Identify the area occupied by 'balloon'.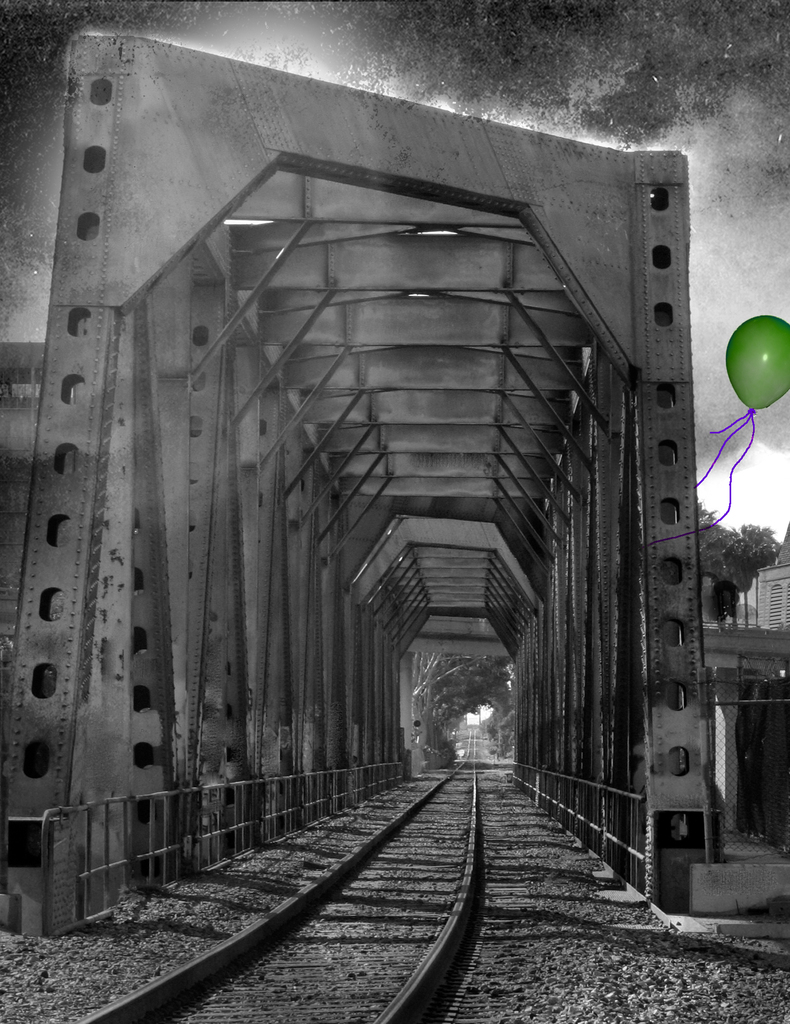
Area: (x1=723, y1=312, x2=789, y2=415).
